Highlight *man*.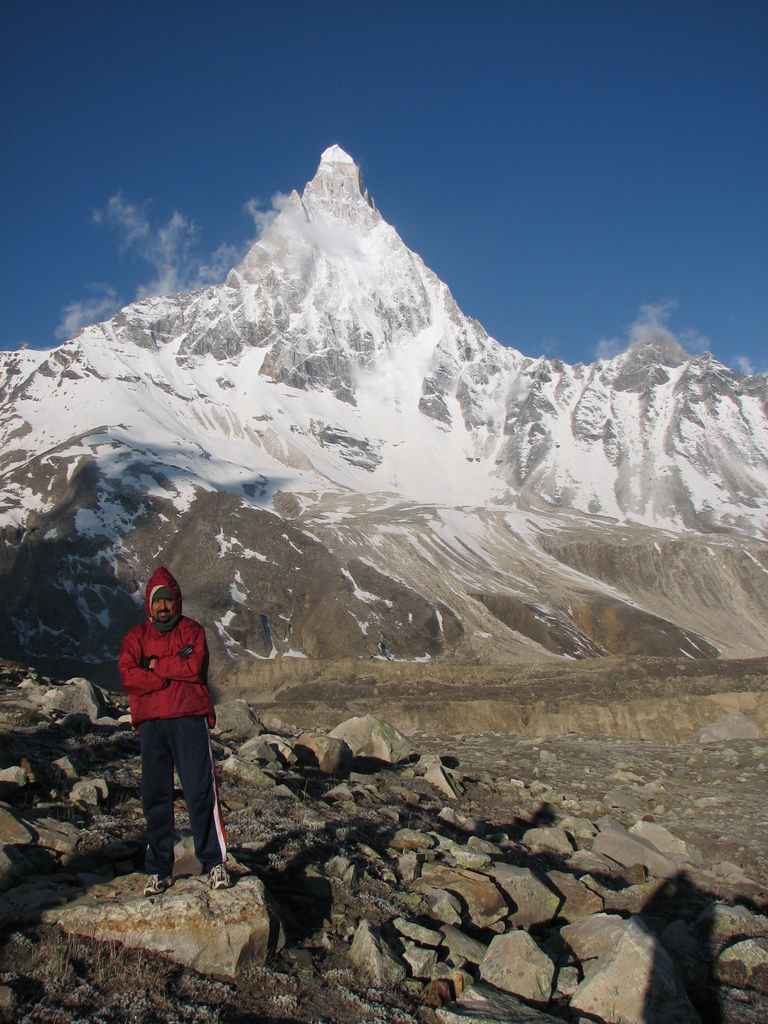
Highlighted region: left=115, top=558, right=220, bottom=874.
